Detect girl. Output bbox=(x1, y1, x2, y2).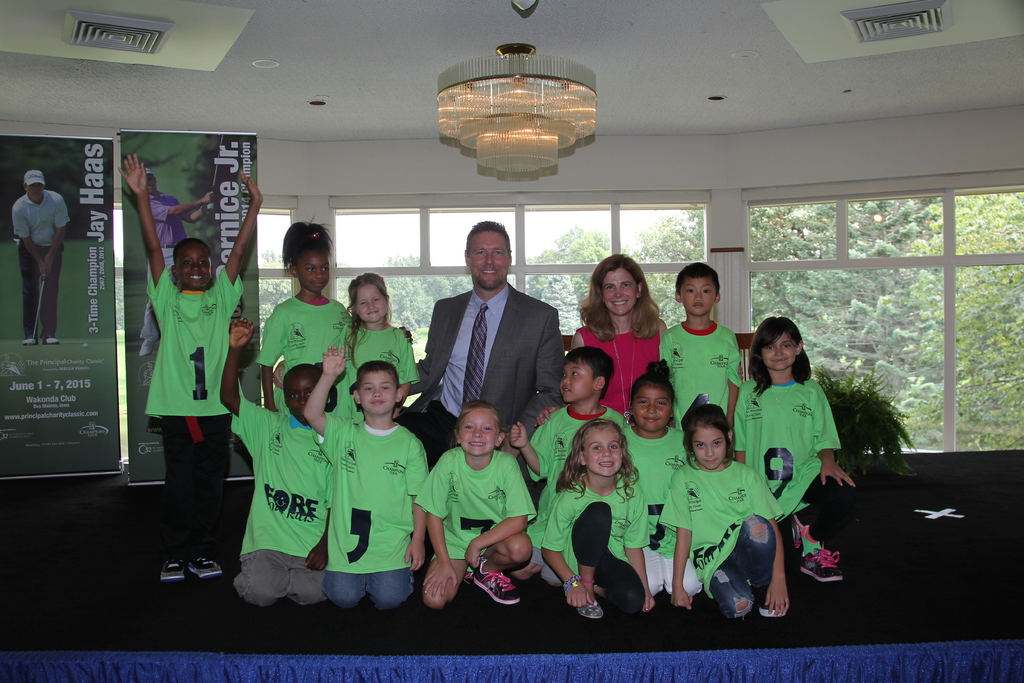
bbox=(566, 249, 671, 427).
